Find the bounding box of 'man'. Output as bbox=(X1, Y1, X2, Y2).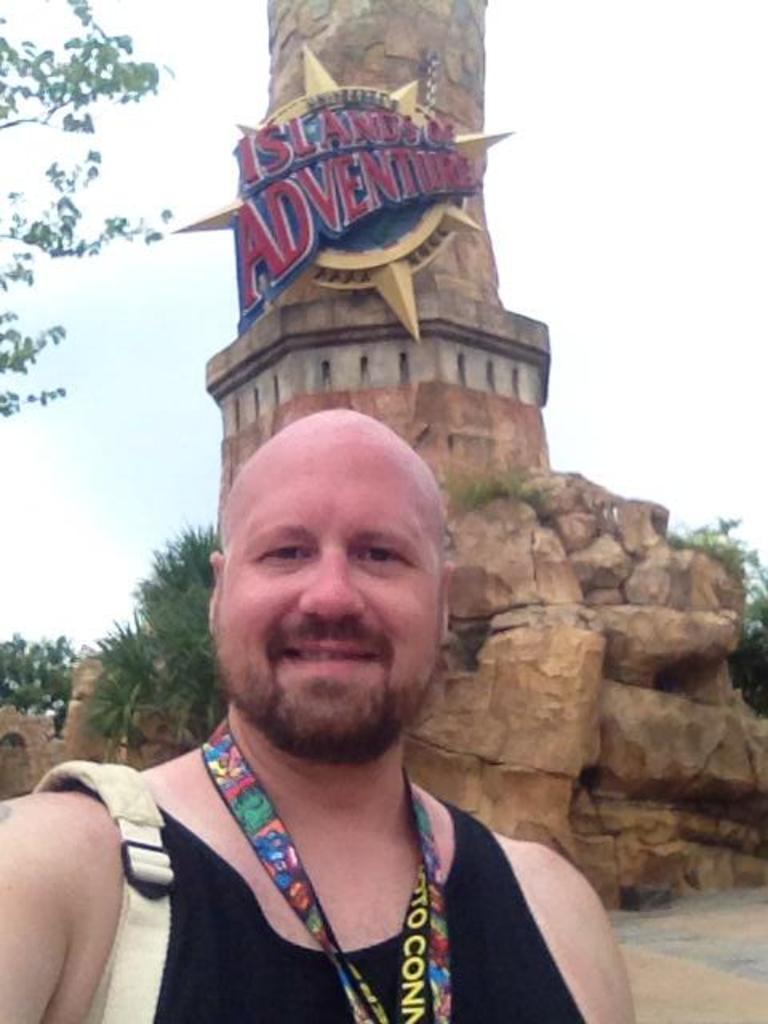
bbox=(37, 381, 650, 1000).
